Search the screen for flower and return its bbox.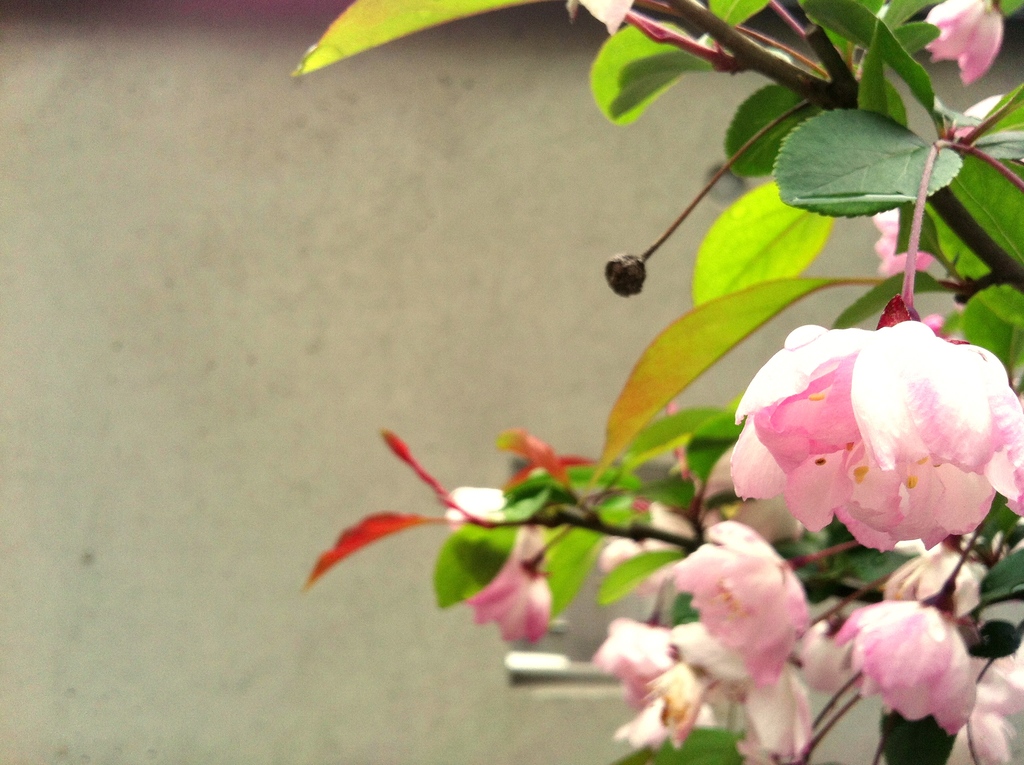
Found: {"x1": 800, "y1": 615, "x2": 860, "y2": 694}.
